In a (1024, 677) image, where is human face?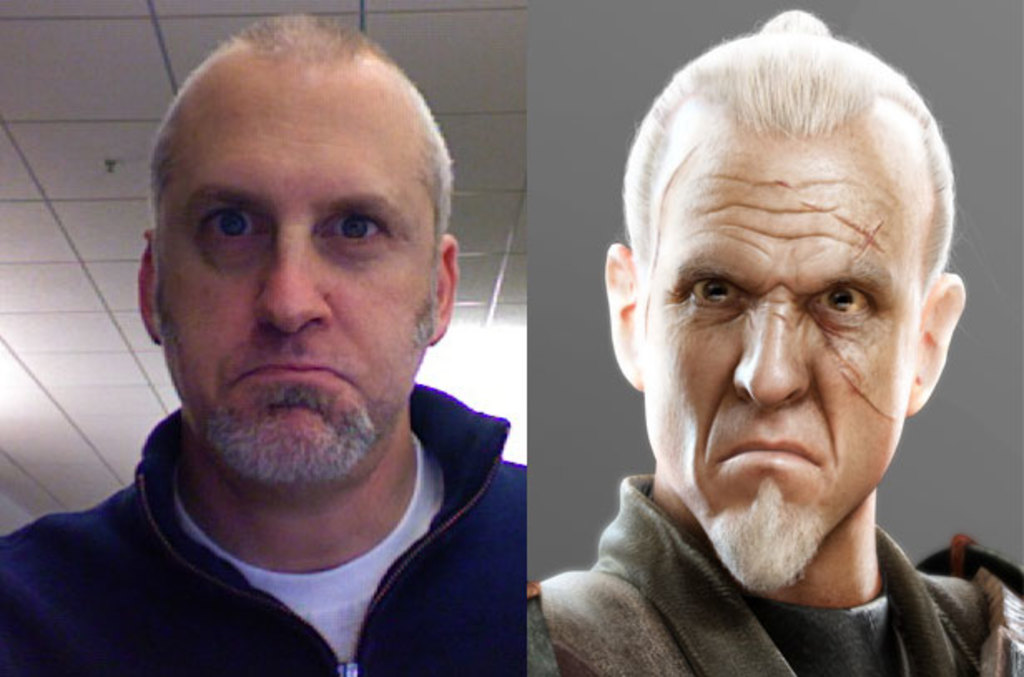
155 73 434 482.
